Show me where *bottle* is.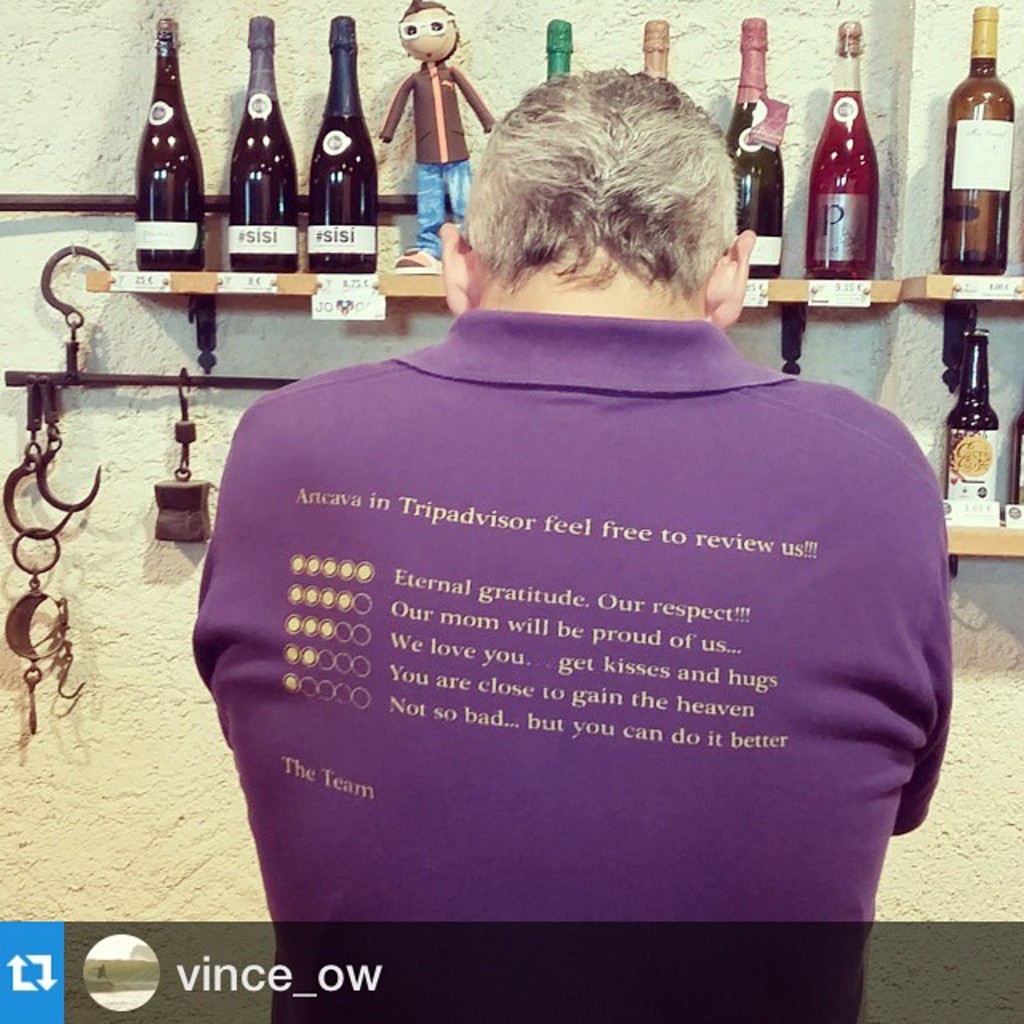
*bottle* is at rect(306, 5, 384, 269).
